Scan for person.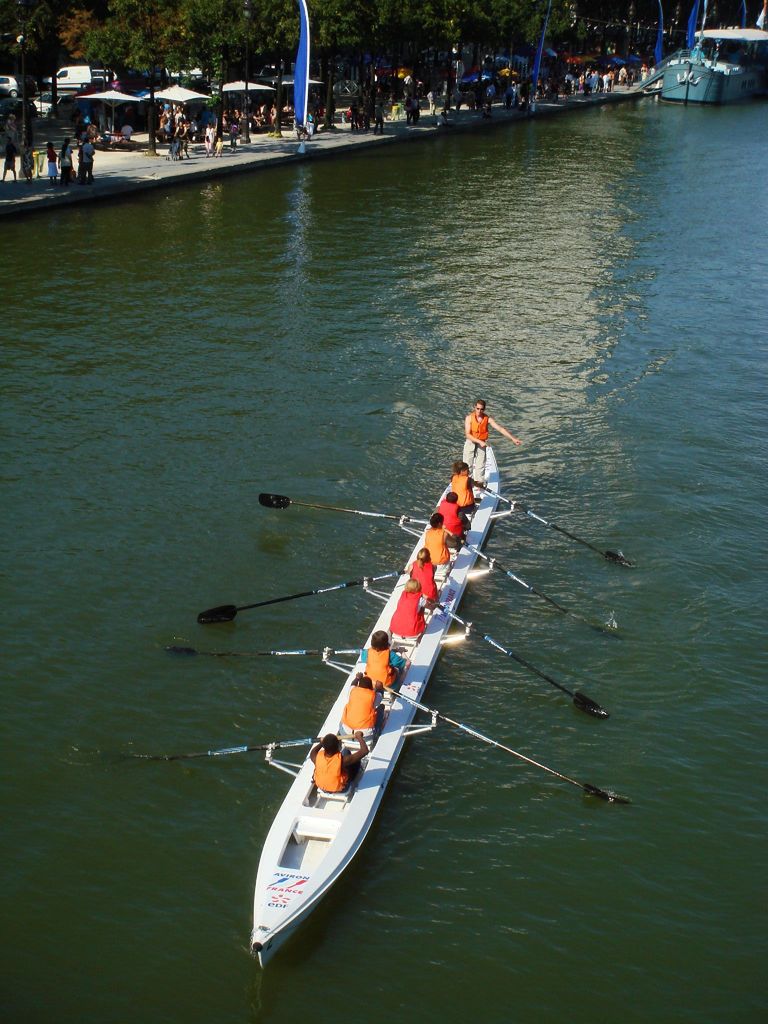
Scan result: detection(447, 467, 477, 509).
